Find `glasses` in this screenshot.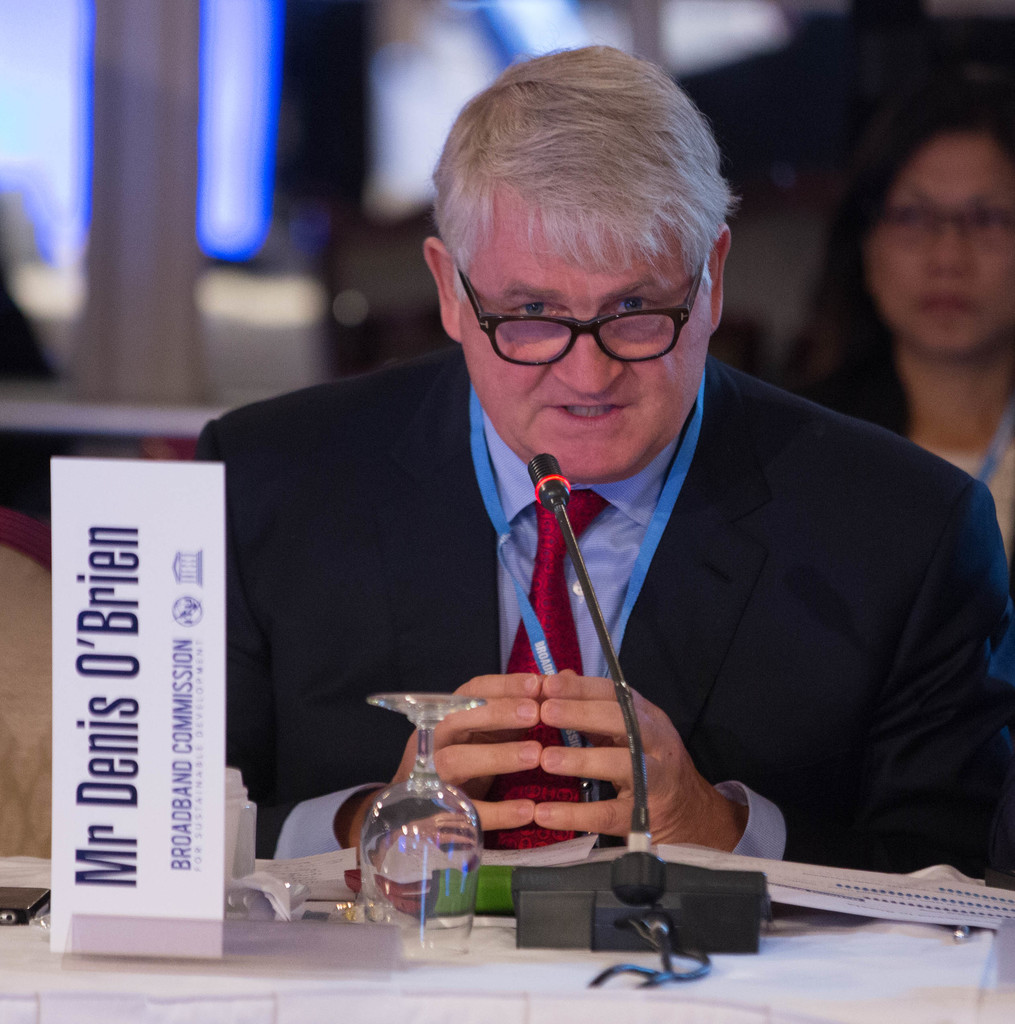
The bounding box for `glasses` is 457,266,729,364.
